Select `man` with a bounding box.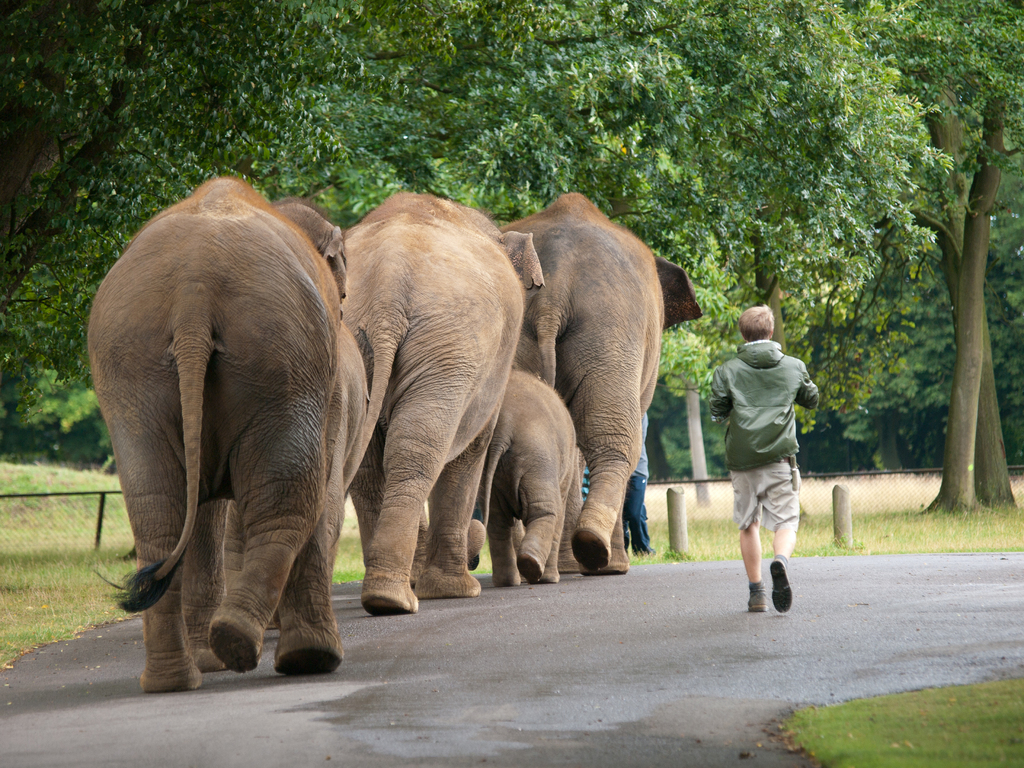
region(710, 296, 822, 615).
